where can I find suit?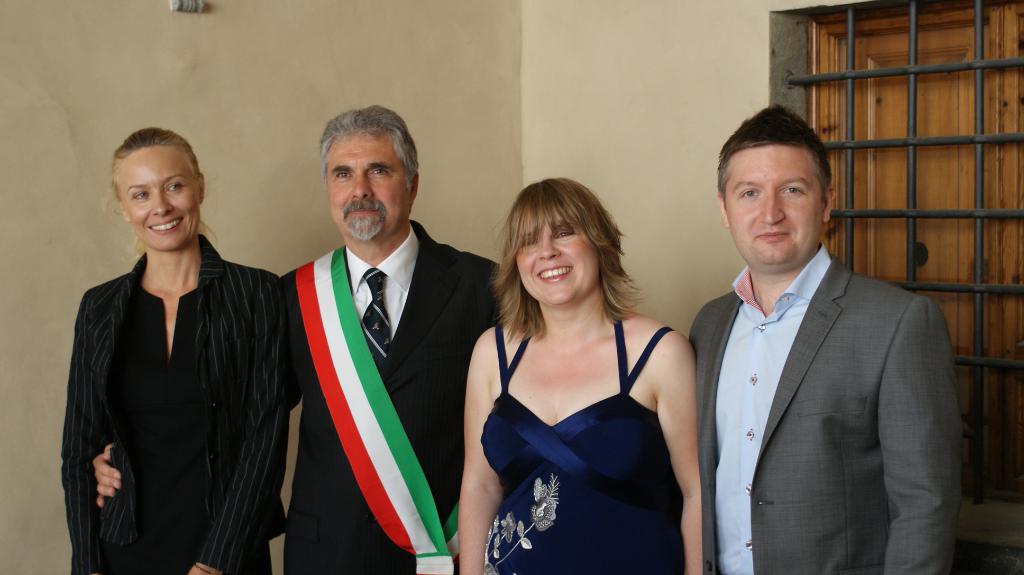
You can find it at <bbox>53, 232, 292, 574</bbox>.
